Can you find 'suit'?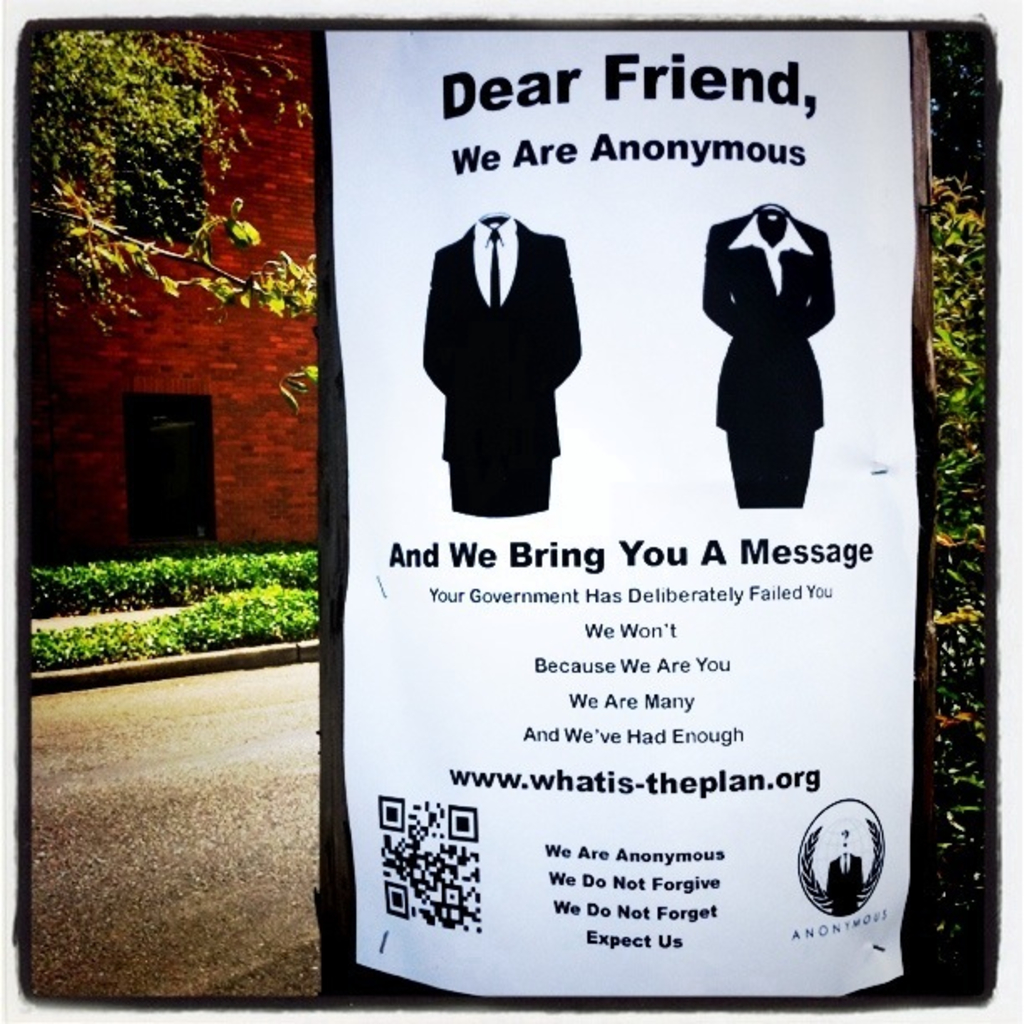
Yes, bounding box: box=[423, 226, 584, 462].
